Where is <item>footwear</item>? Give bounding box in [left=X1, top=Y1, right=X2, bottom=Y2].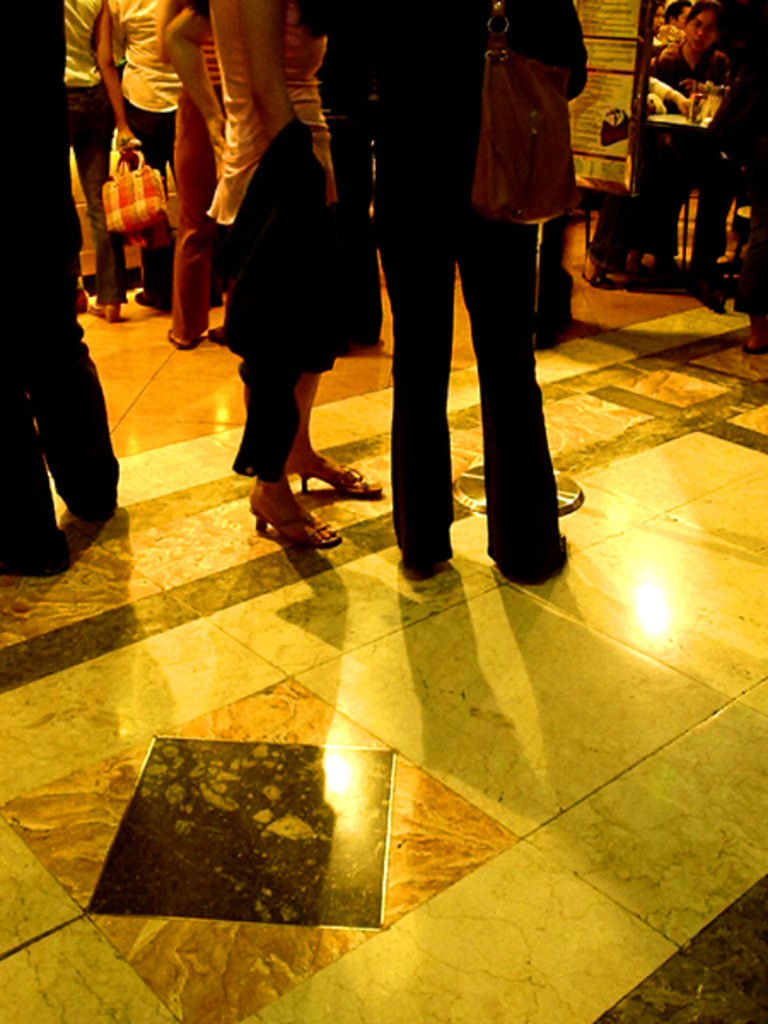
[left=234, top=456, right=352, bottom=560].
